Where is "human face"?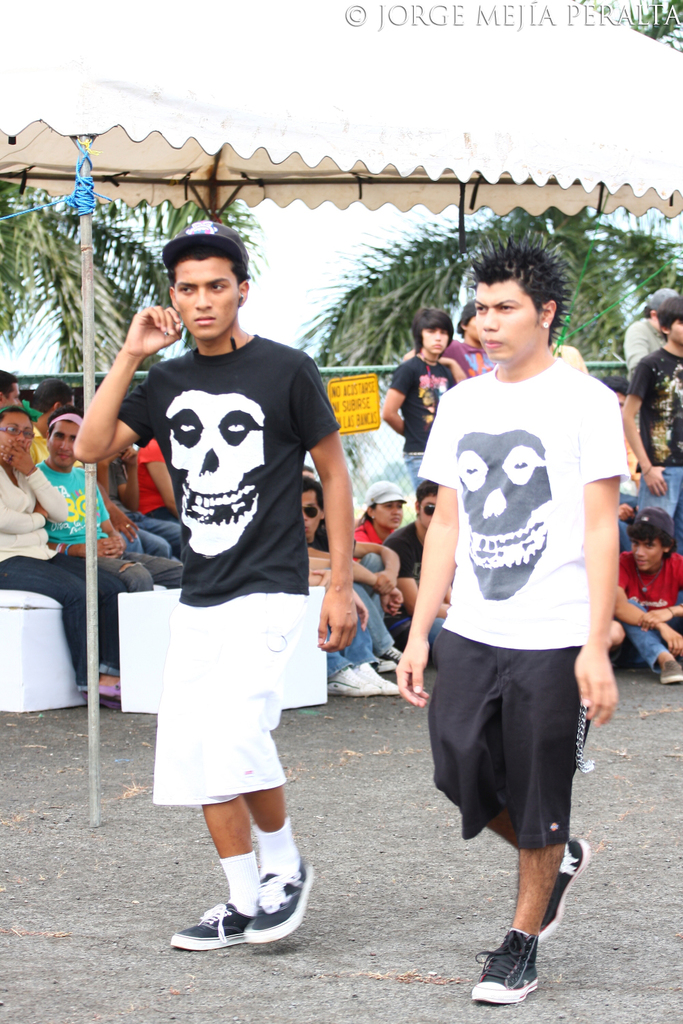
bbox=(470, 279, 540, 363).
